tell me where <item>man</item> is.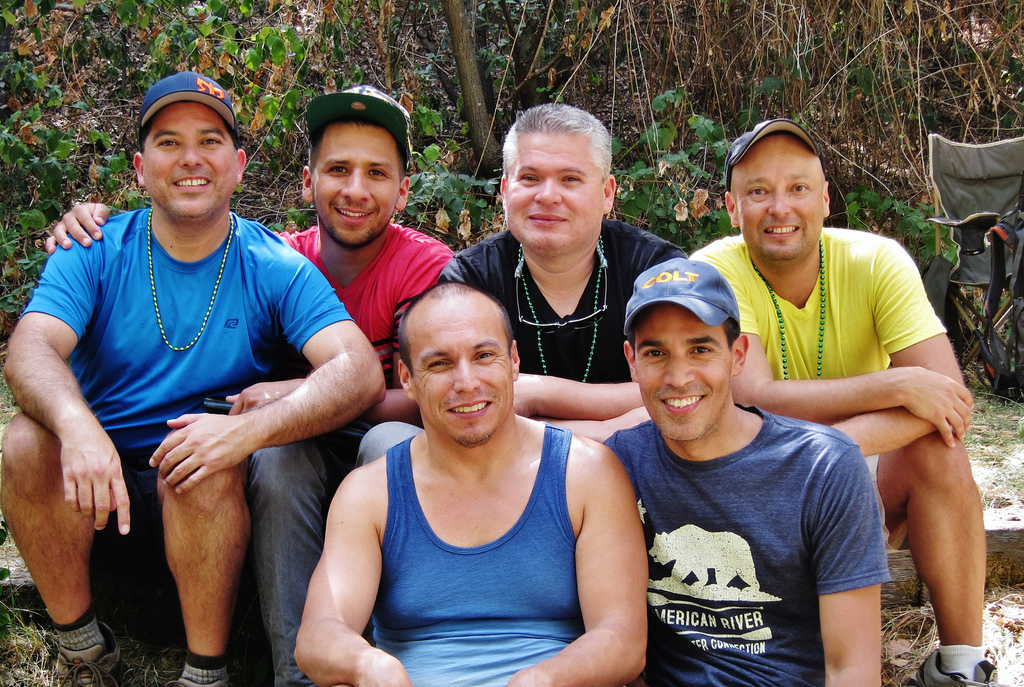
<item>man</item> is at [598,284,896,686].
